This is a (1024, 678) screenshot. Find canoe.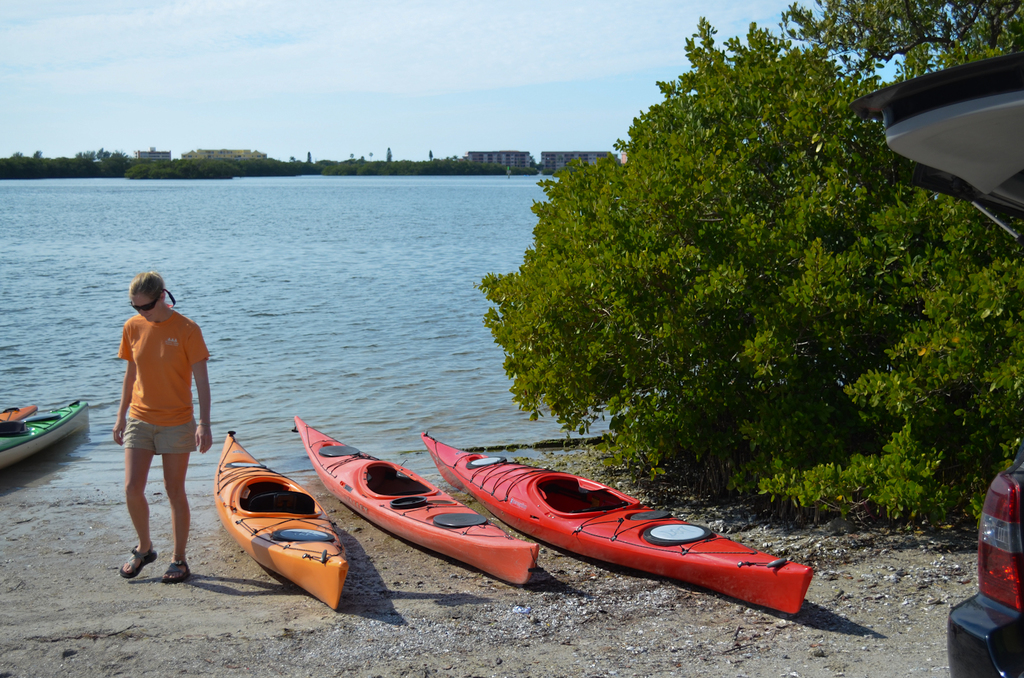
Bounding box: left=297, top=416, right=541, bottom=585.
